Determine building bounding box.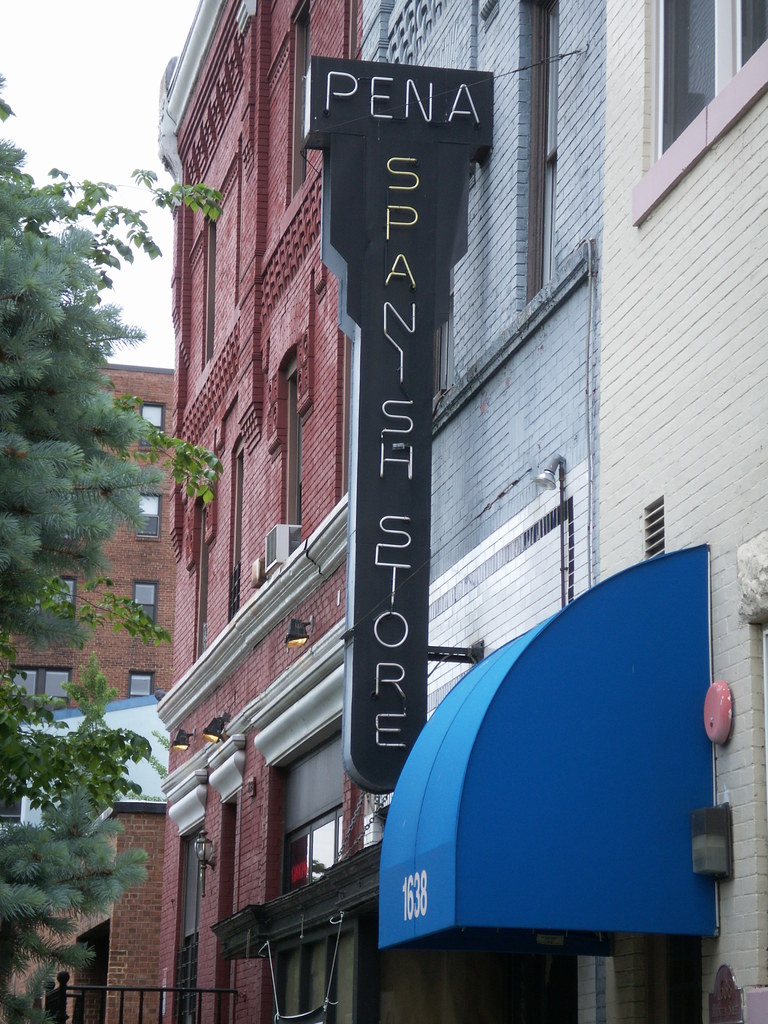
Determined: bbox(150, 0, 360, 1023).
